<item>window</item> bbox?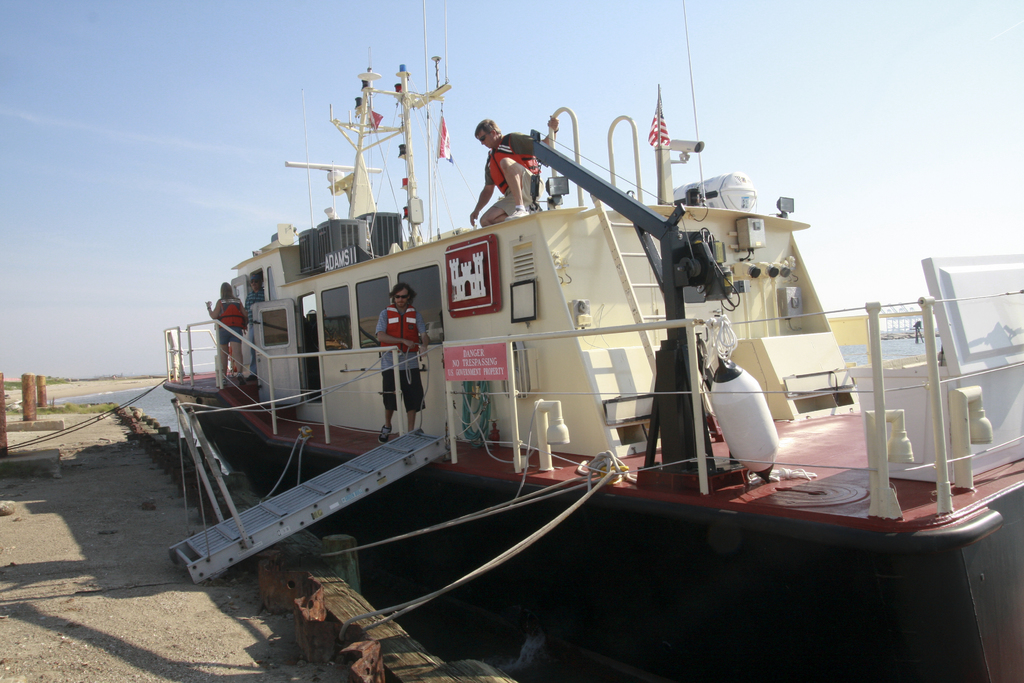
401:266:441:345
